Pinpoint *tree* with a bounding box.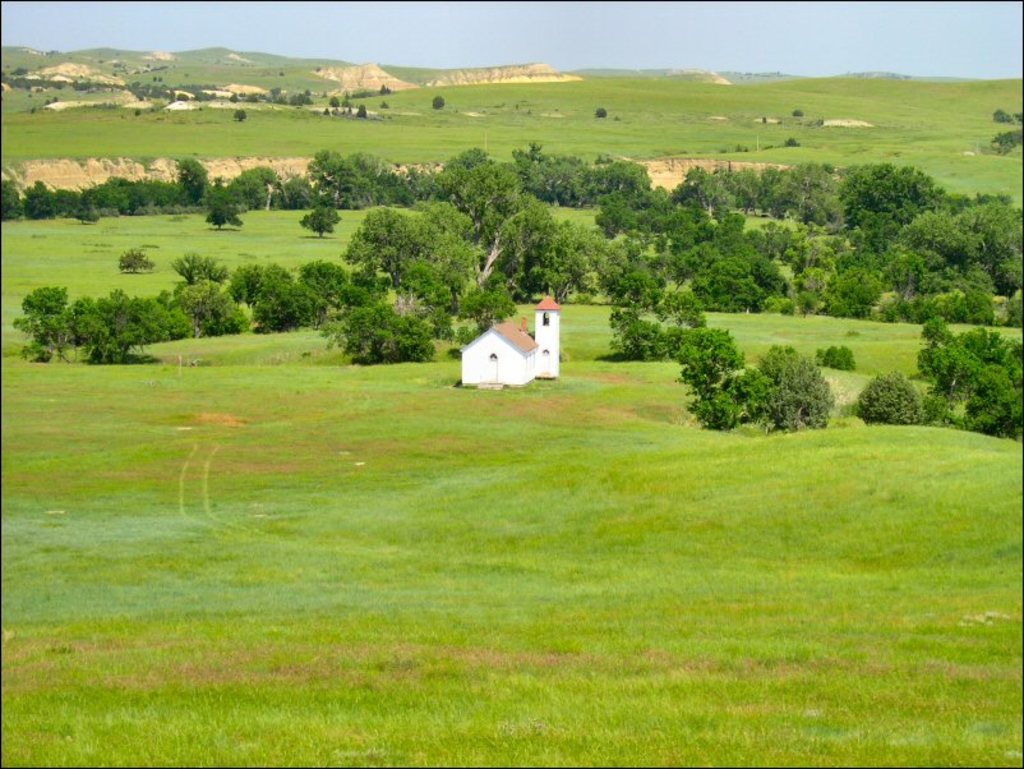
<region>243, 91, 260, 105</region>.
